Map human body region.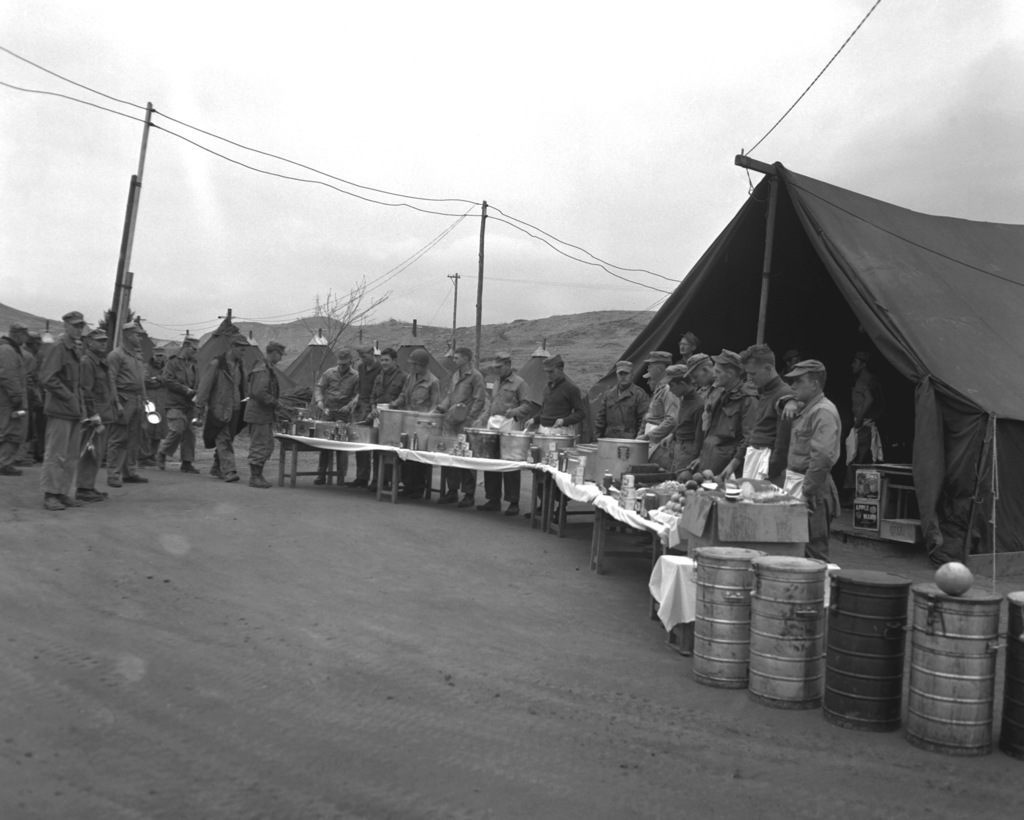
Mapped to detection(40, 305, 88, 508).
